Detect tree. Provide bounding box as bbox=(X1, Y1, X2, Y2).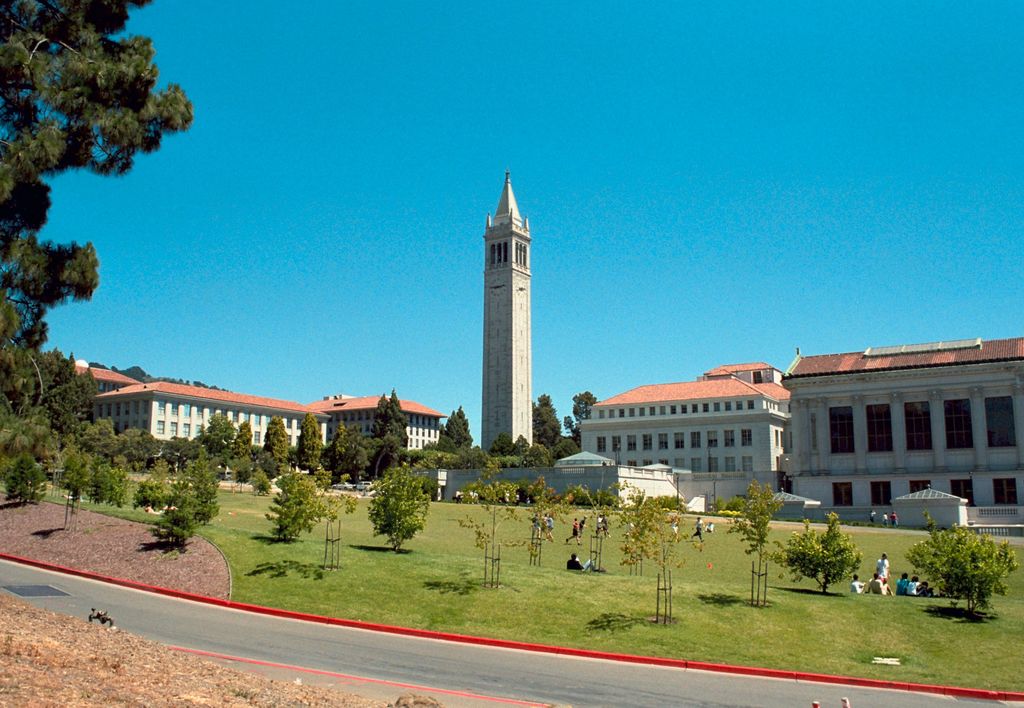
bbox=(435, 397, 472, 454).
